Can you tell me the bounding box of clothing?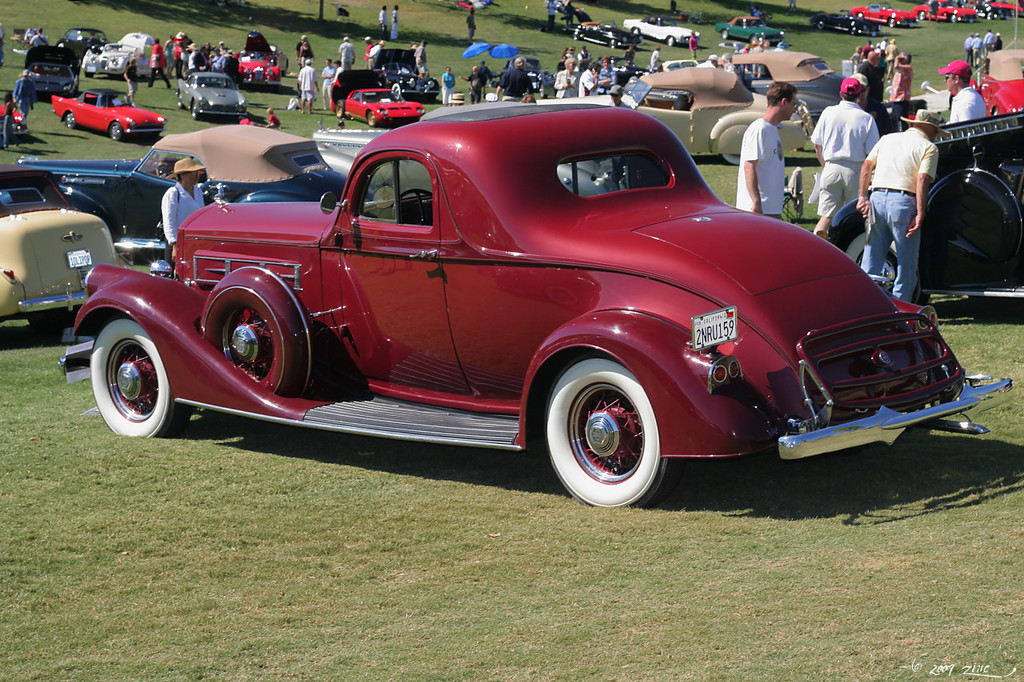
[217, 54, 229, 76].
